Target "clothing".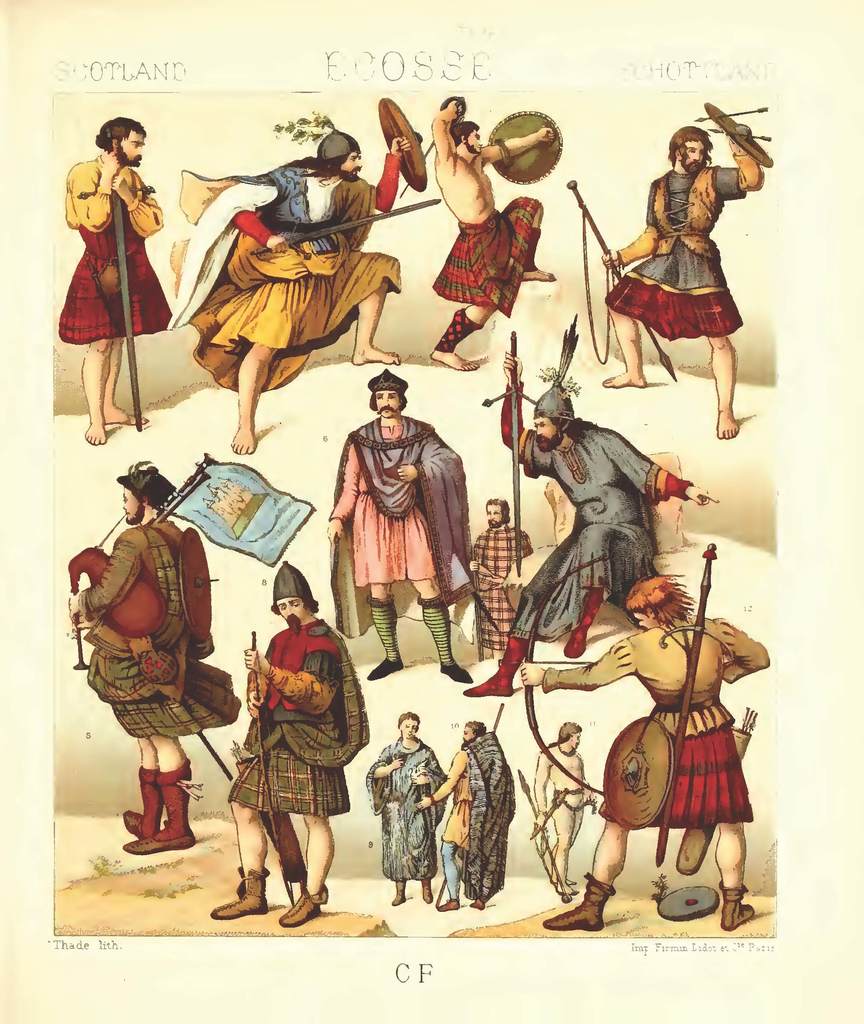
Target region: rect(227, 619, 369, 813).
